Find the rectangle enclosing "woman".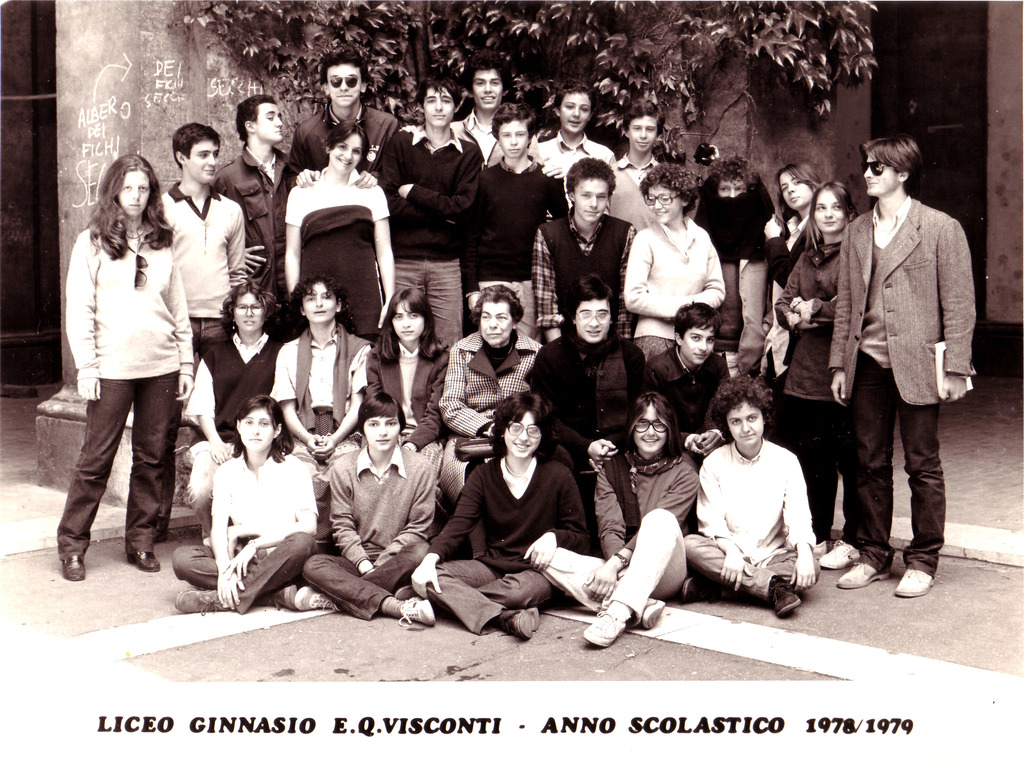
select_region(441, 278, 542, 501).
